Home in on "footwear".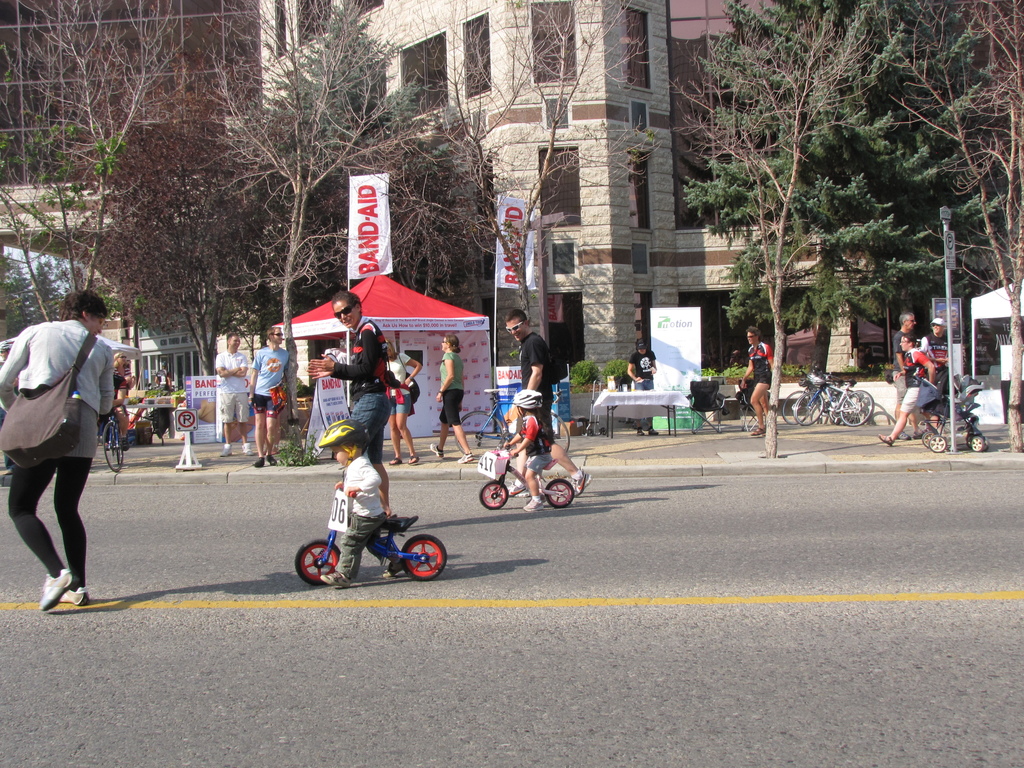
Homed in at locate(220, 442, 232, 455).
